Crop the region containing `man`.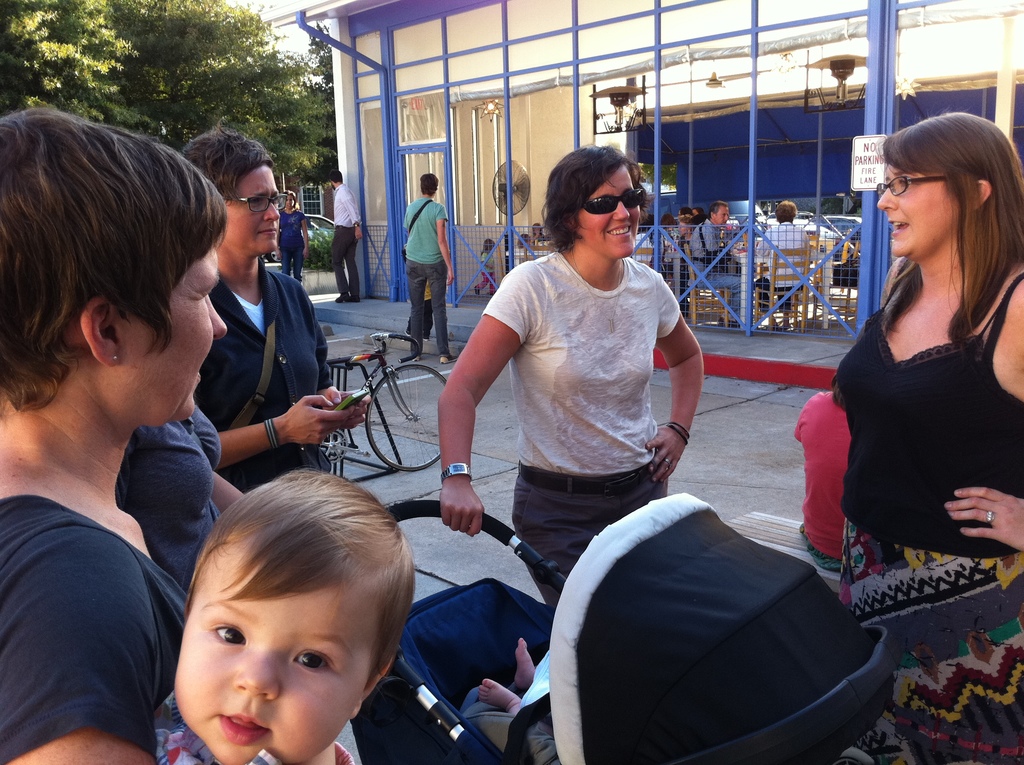
Crop region: Rect(328, 174, 368, 301).
